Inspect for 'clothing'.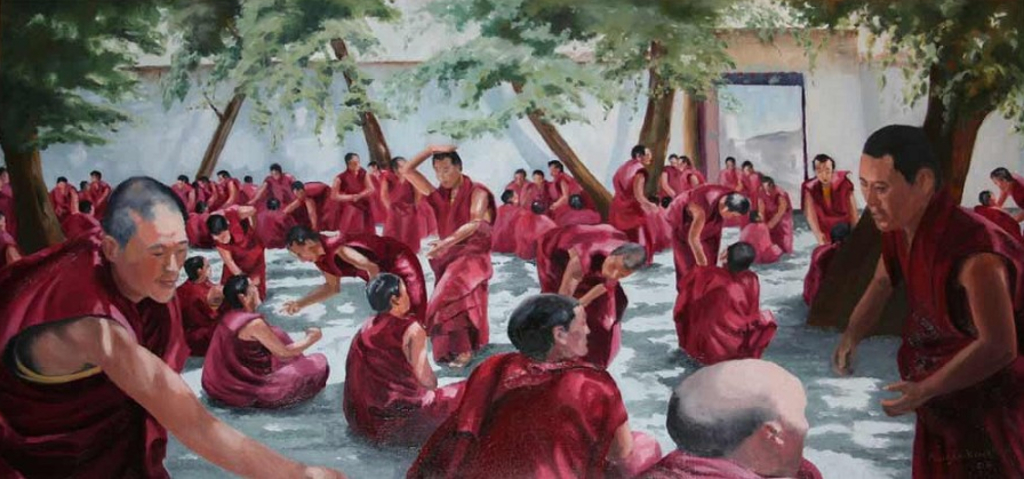
Inspection: <box>801,239,826,305</box>.
